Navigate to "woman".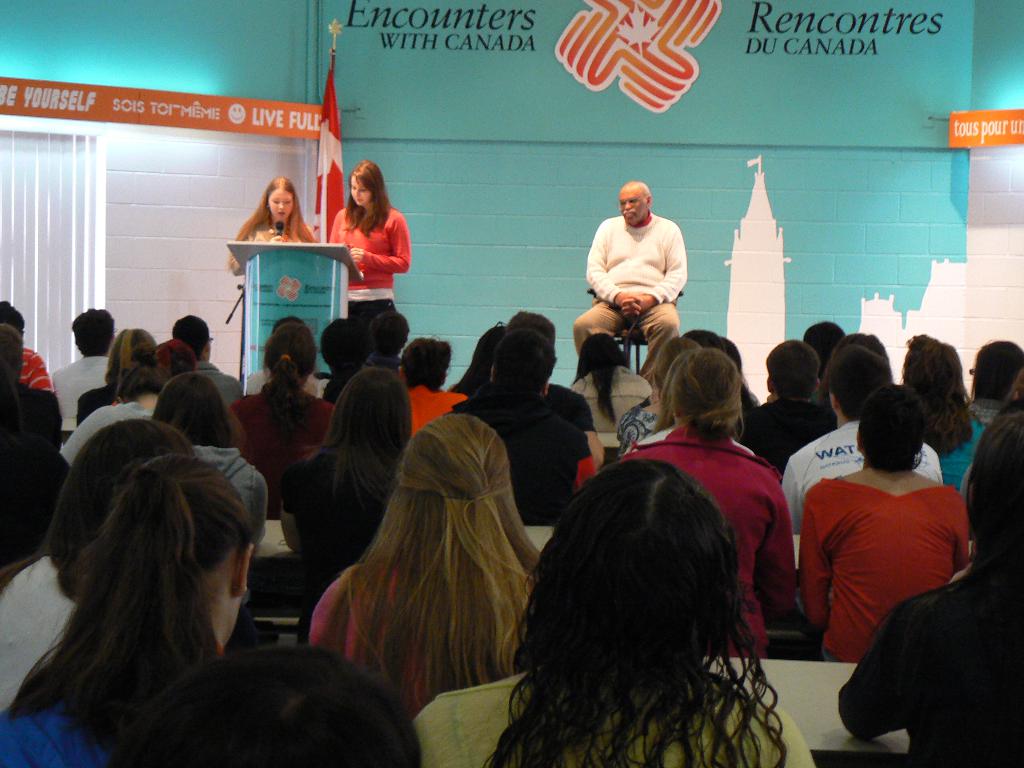
Navigation target: left=280, top=364, right=419, bottom=584.
